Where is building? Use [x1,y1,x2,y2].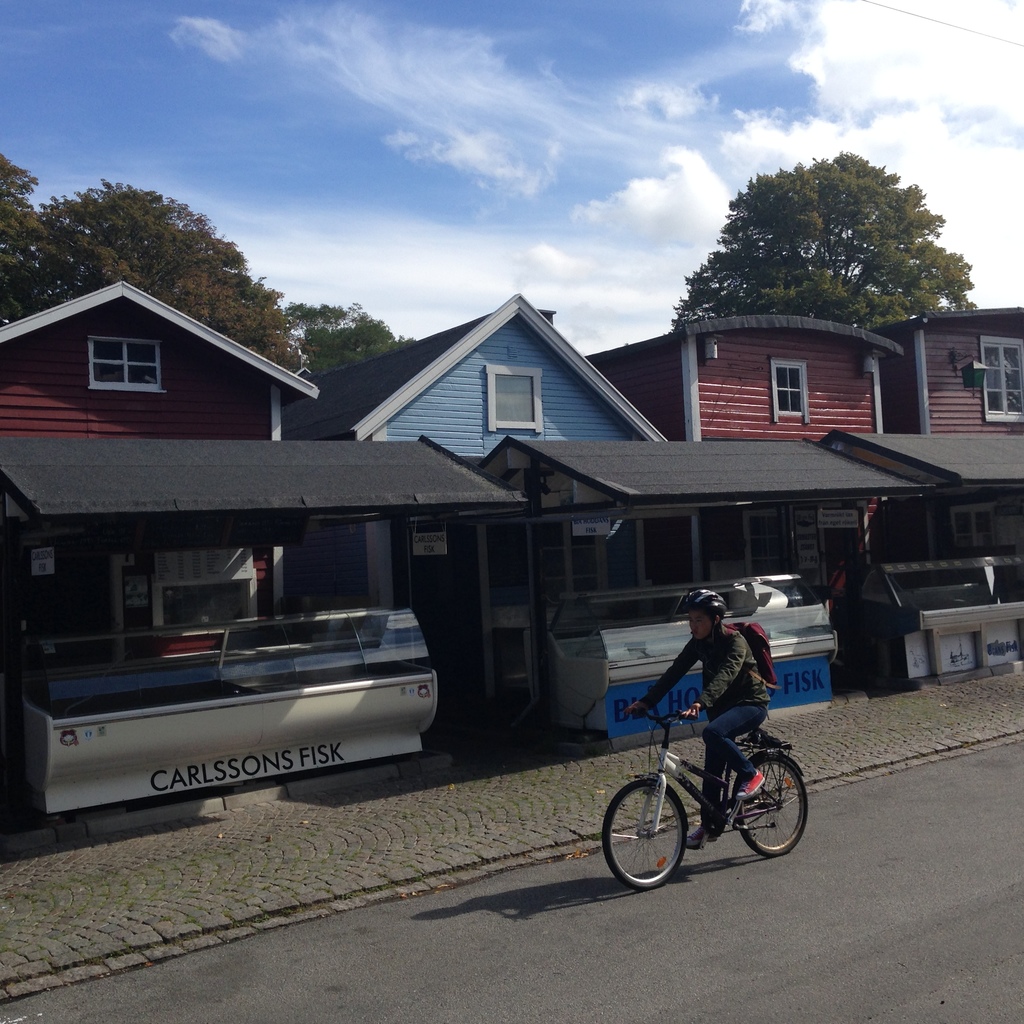
[0,278,321,678].
